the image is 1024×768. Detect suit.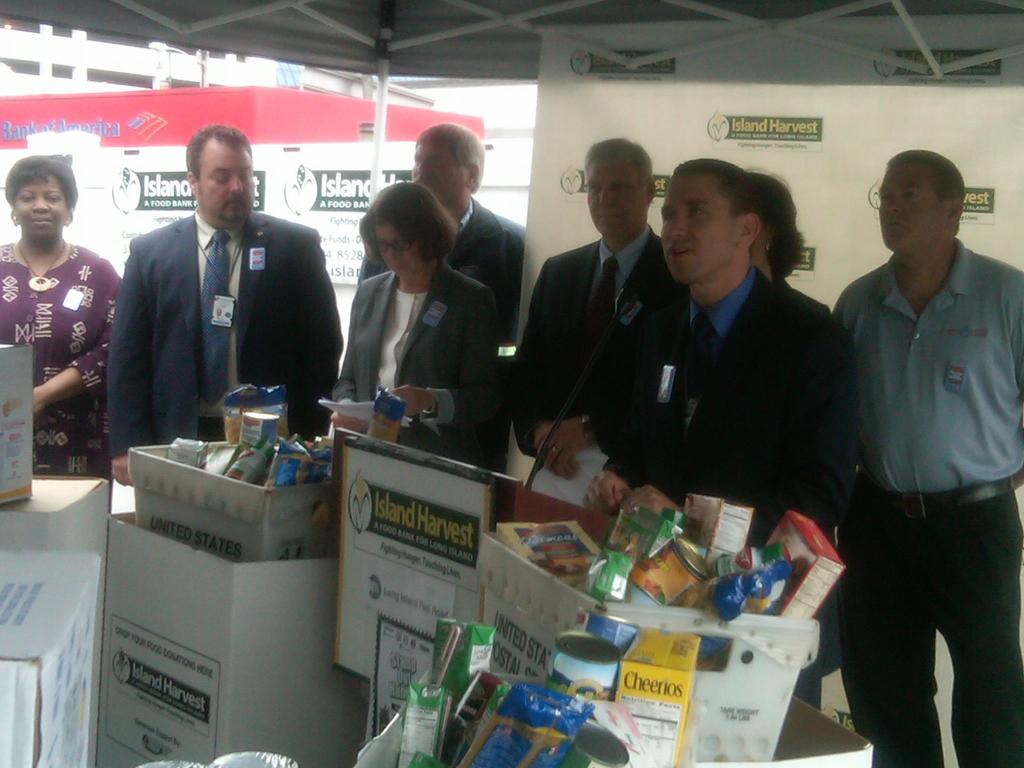
Detection: region(509, 221, 682, 451).
